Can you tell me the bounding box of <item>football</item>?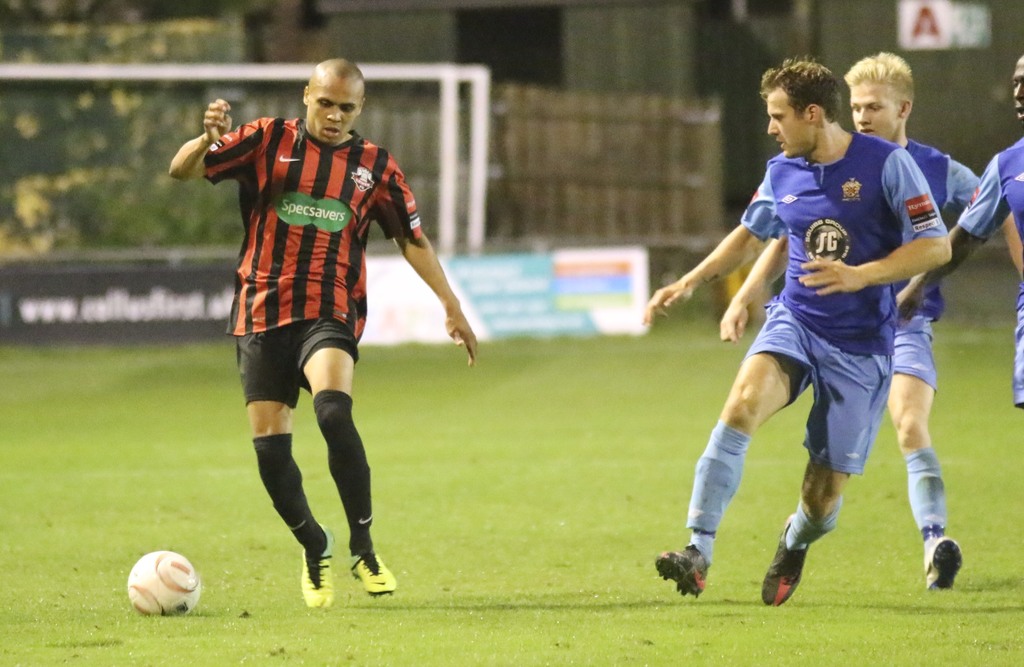
region(125, 549, 197, 615).
